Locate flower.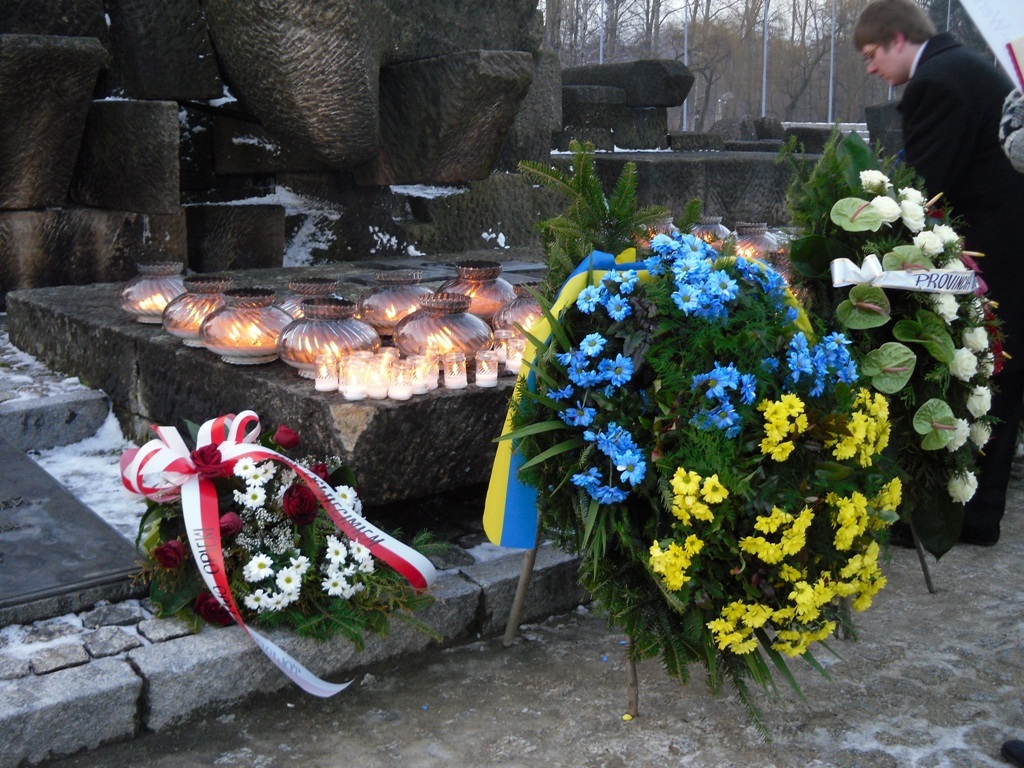
Bounding box: BBox(703, 599, 772, 664).
